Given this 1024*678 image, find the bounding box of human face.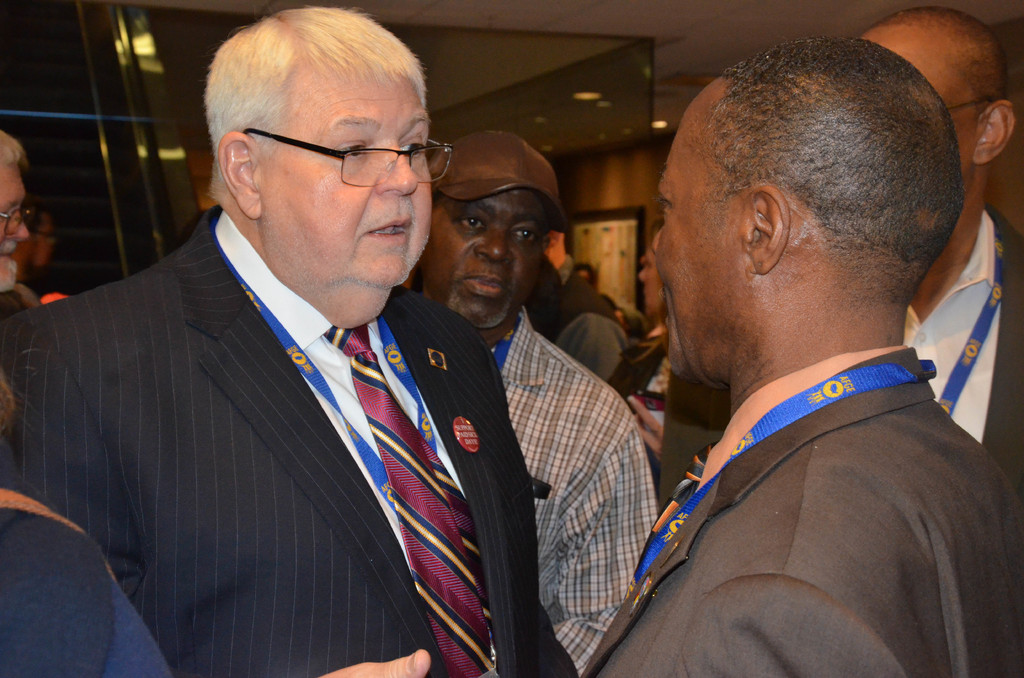
select_region(635, 244, 661, 318).
